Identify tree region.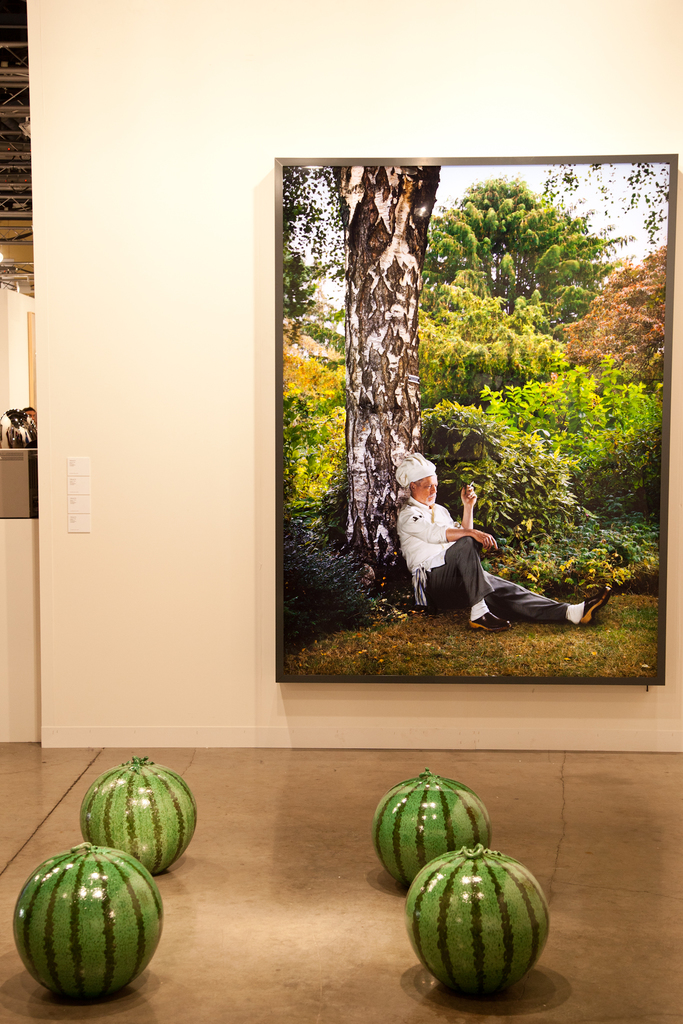
Region: 542 161 670 255.
